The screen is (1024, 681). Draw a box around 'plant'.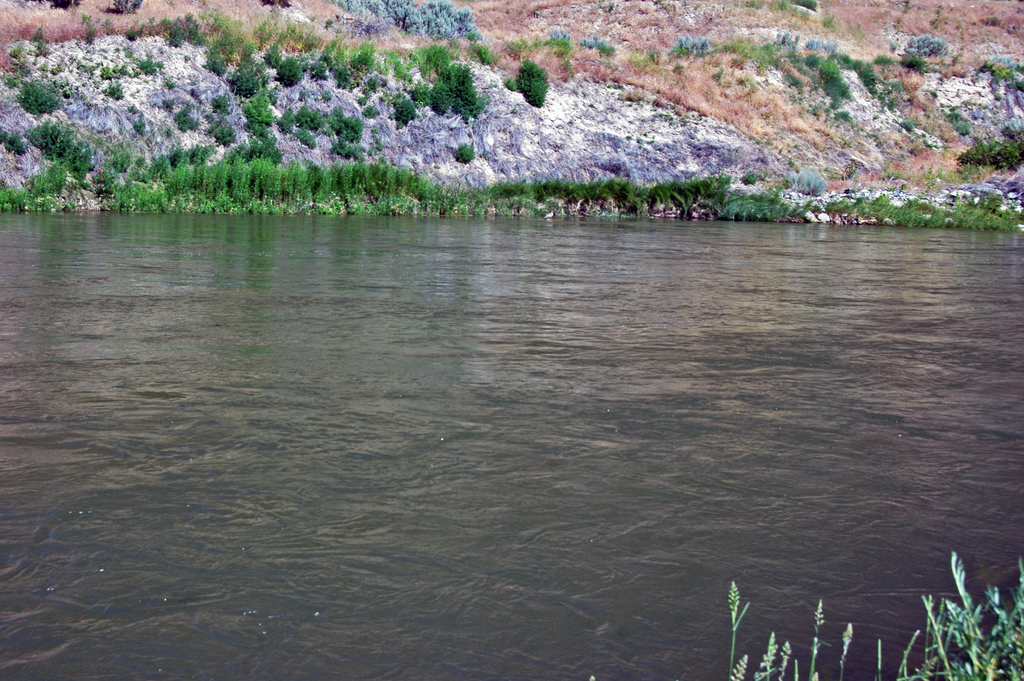
rect(588, 181, 616, 217).
